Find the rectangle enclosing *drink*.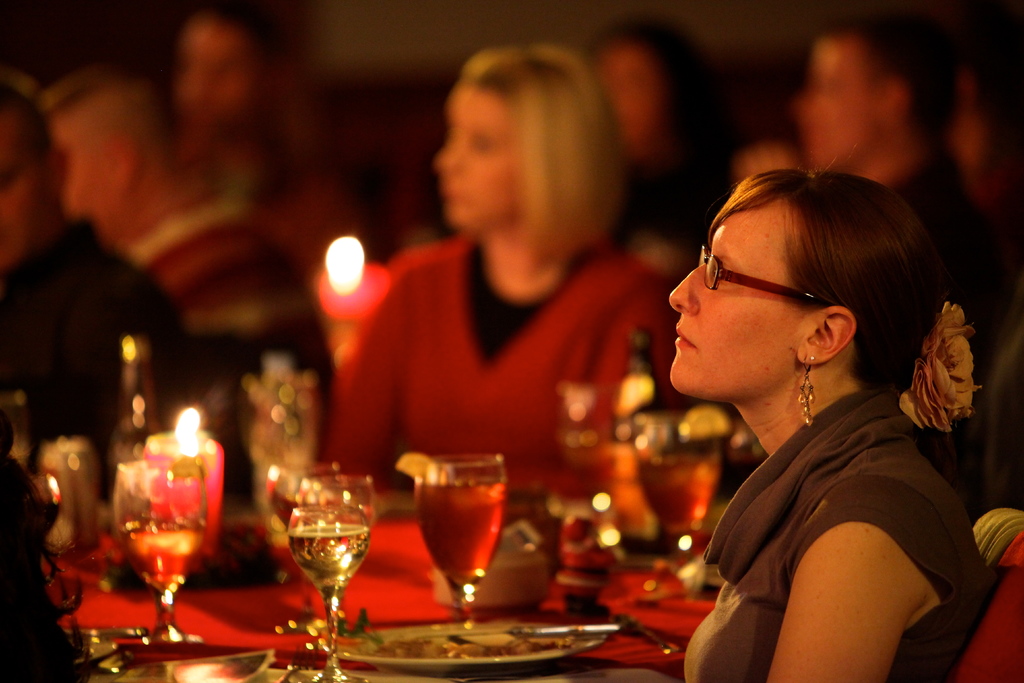
[286,525,372,581].
